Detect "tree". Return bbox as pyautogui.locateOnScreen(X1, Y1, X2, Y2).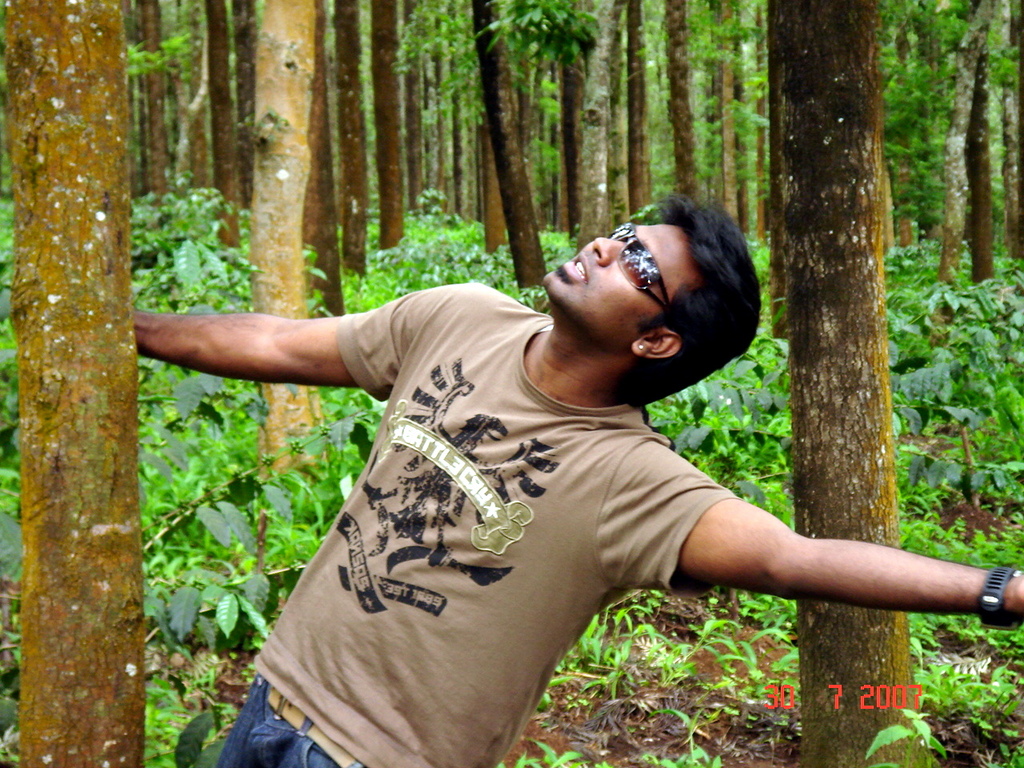
pyautogui.locateOnScreen(295, 1, 346, 314).
